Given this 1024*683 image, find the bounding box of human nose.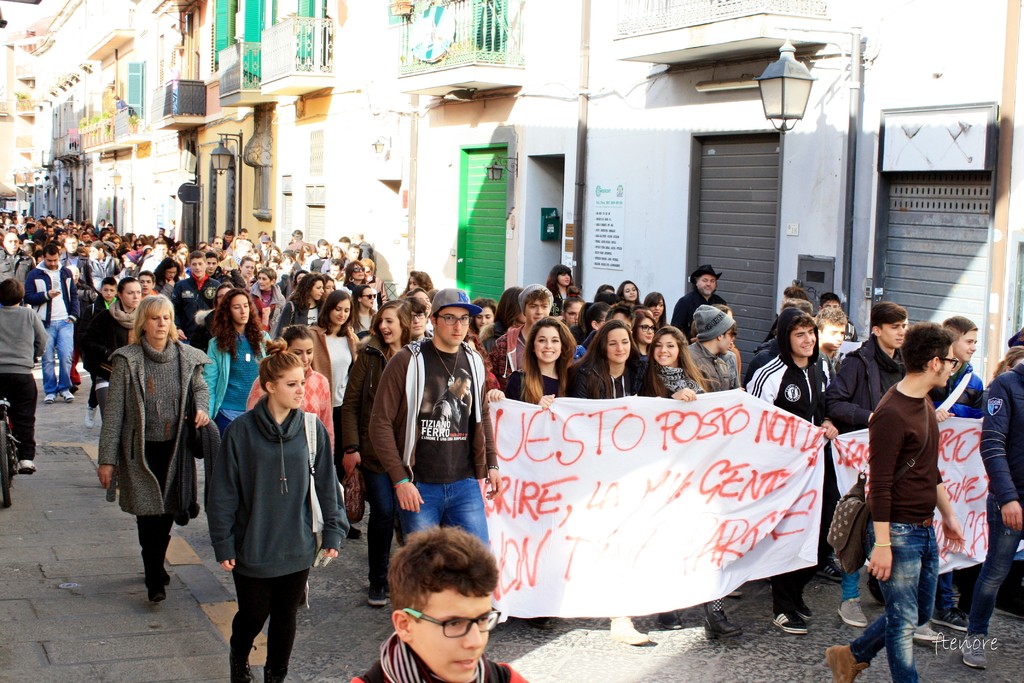
select_region(294, 384, 306, 395).
